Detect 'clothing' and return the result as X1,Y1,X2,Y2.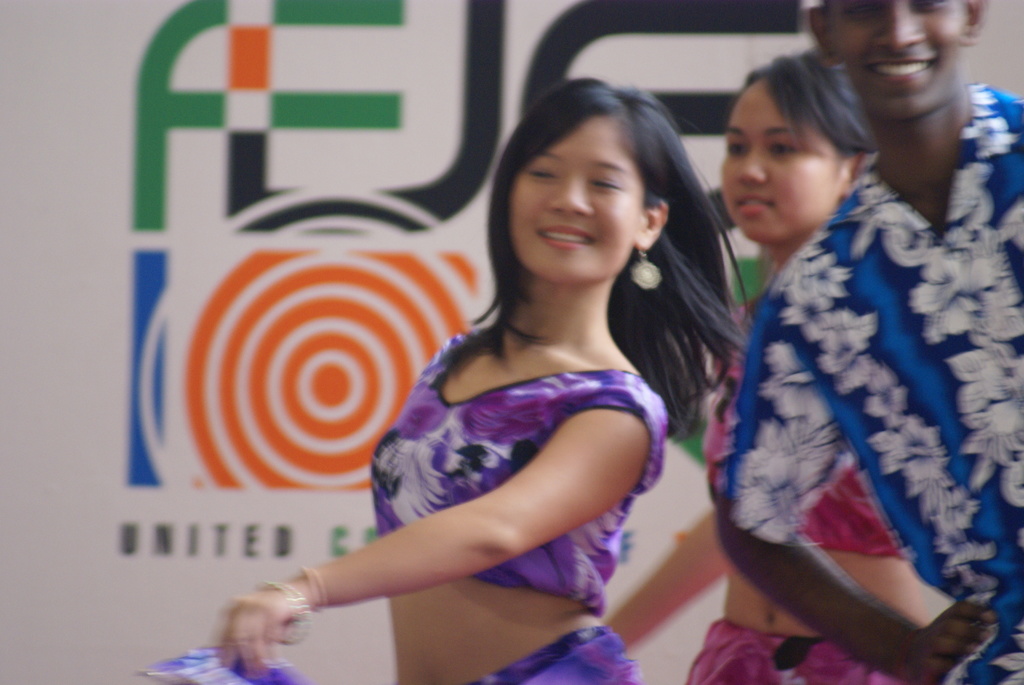
681,297,966,684.
